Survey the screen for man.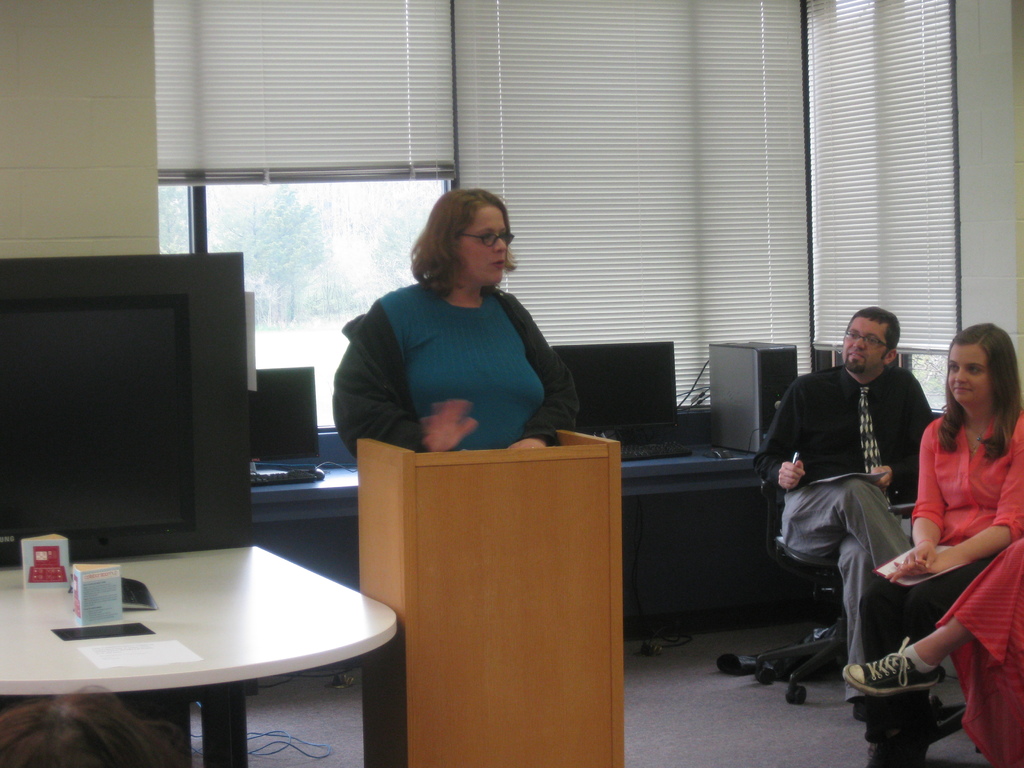
Survey found: x1=751 y1=305 x2=936 y2=741.
